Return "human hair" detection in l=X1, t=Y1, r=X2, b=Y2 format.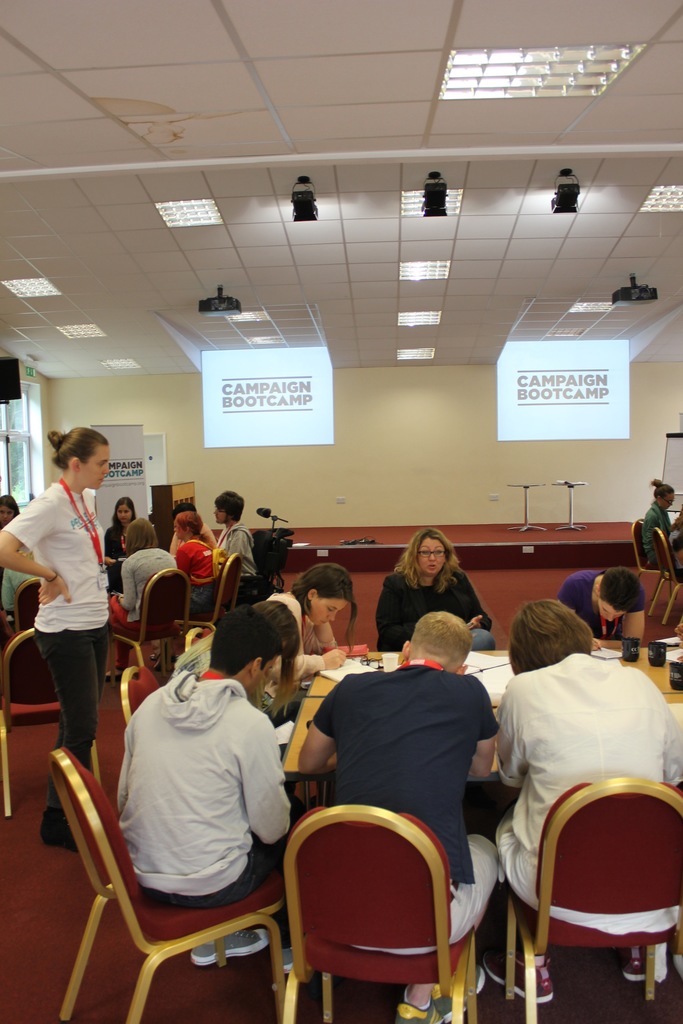
l=652, t=477, r=678, b=502.
